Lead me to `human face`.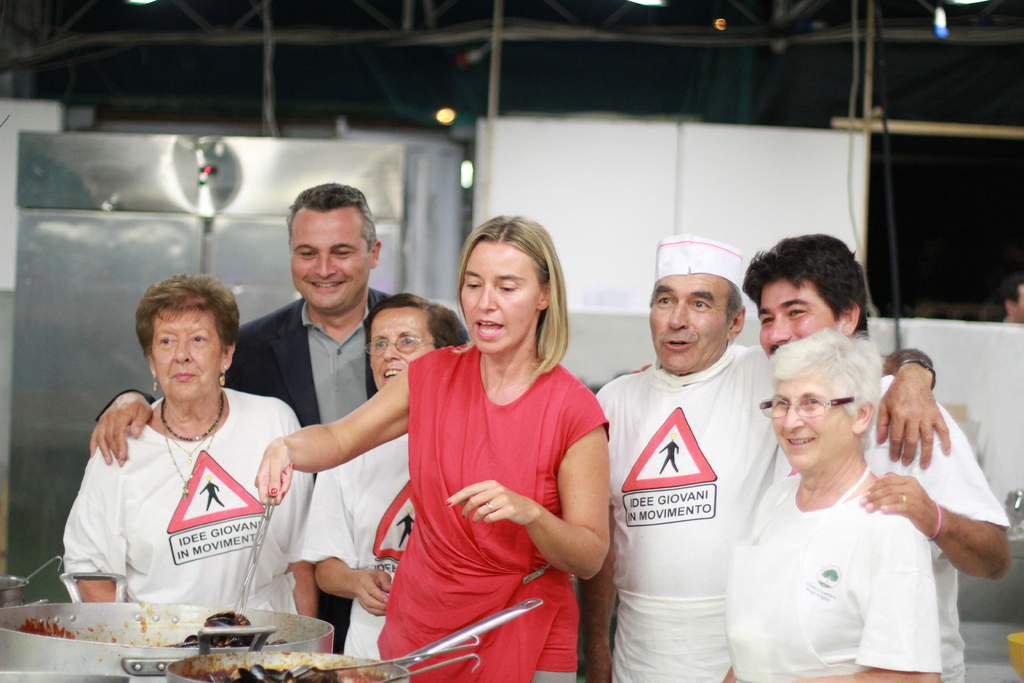
Lead to 461, 247, 545, 356.
